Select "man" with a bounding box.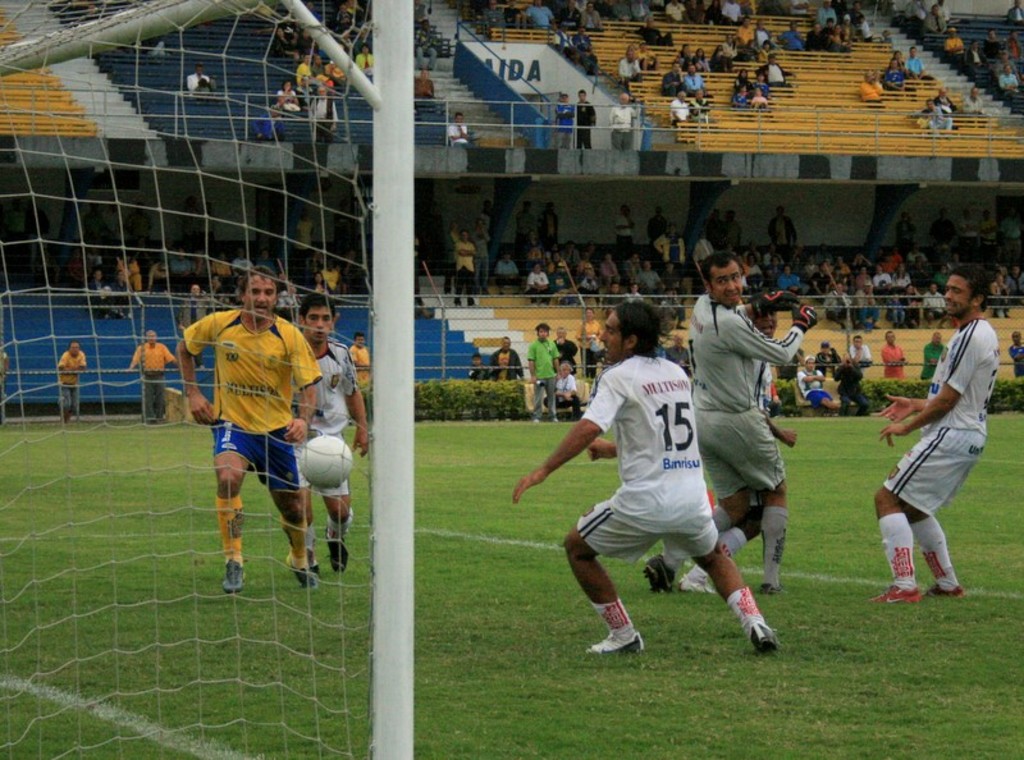
120, 198, 152, 246.
